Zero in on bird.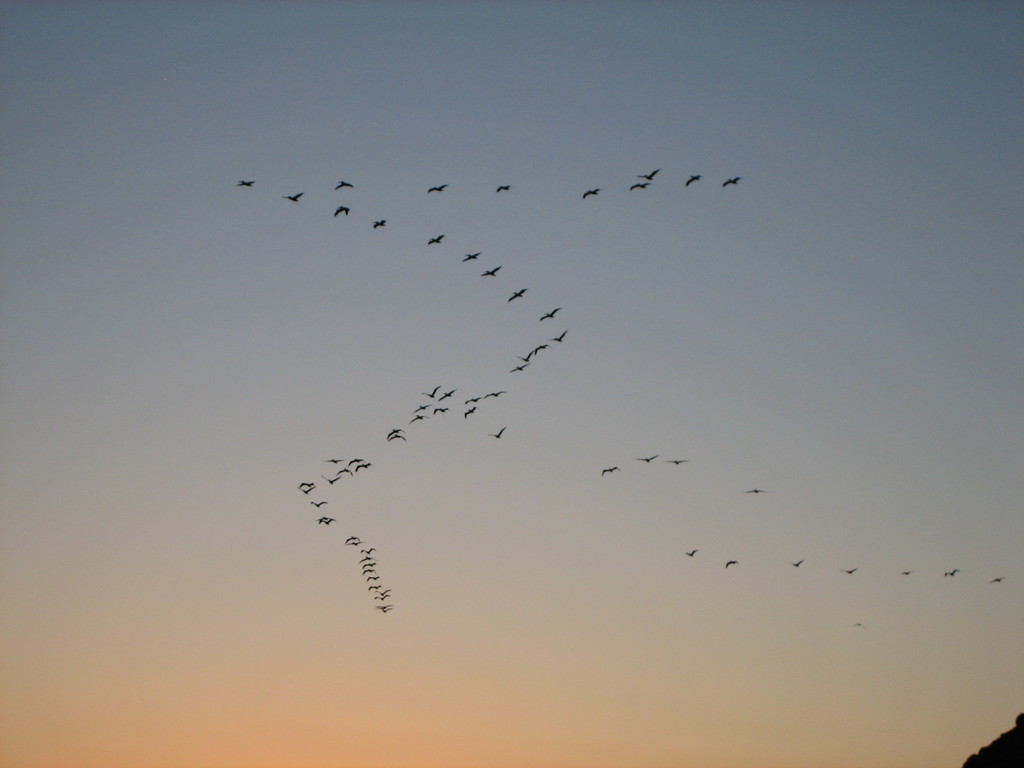
Zeroed in: 685/171/702/188.
